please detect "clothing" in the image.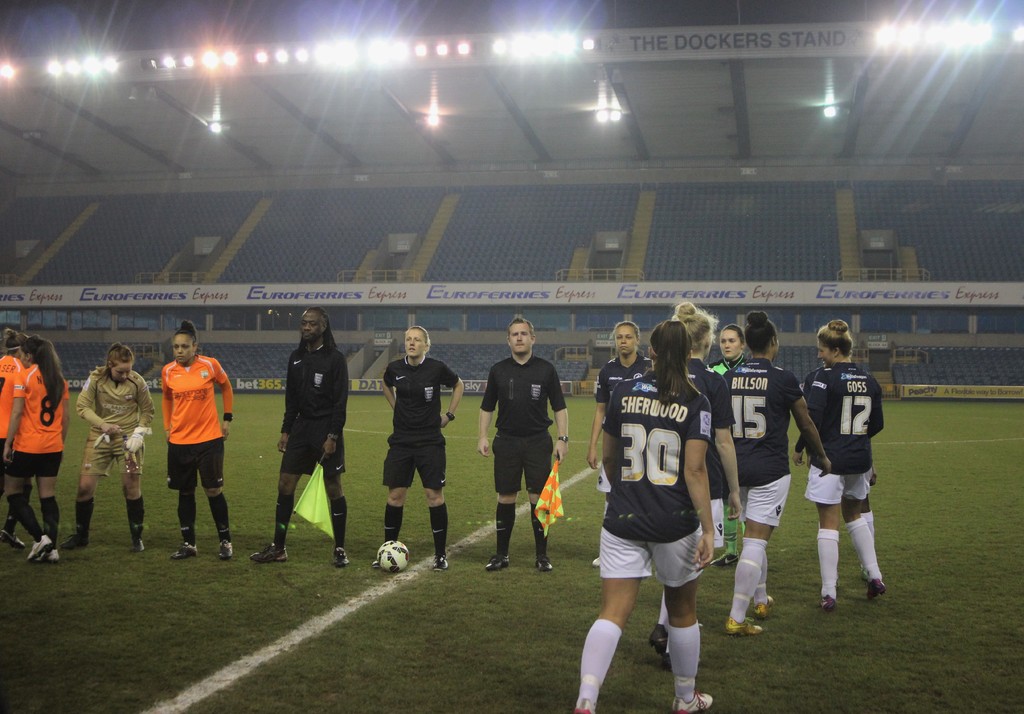
rect(479, 353, 570, 500).
